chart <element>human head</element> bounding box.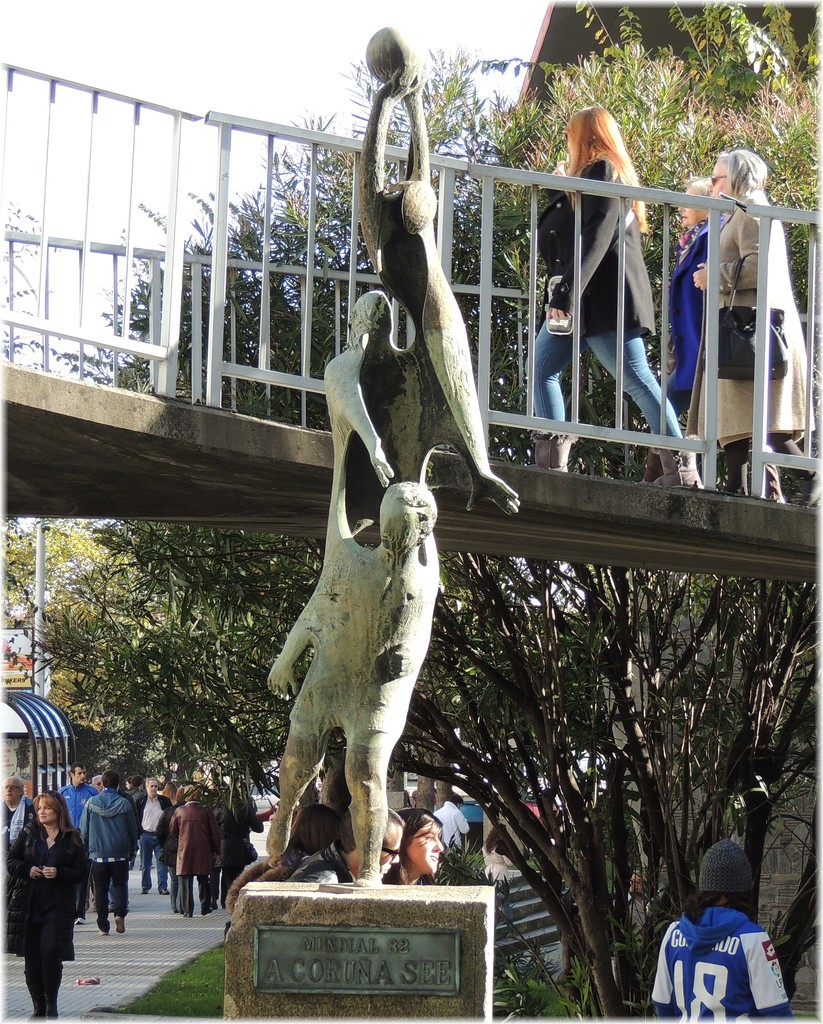
Charted: (285, 798, 338, 856).
